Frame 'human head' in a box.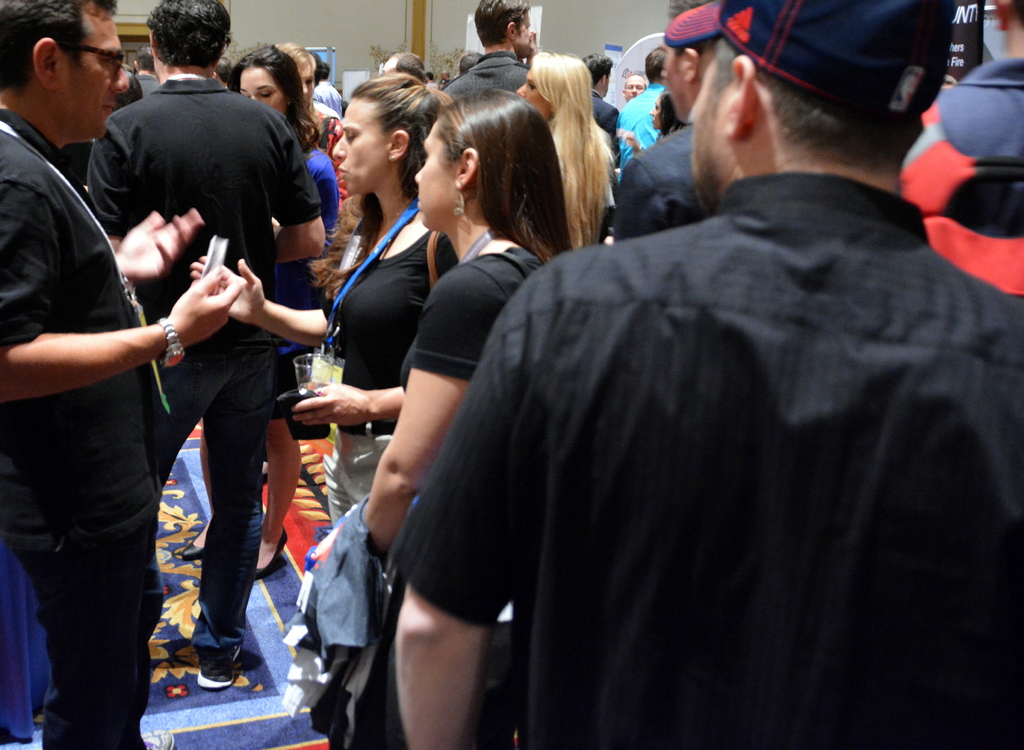
bbox=(307, 49, 331, 78).
